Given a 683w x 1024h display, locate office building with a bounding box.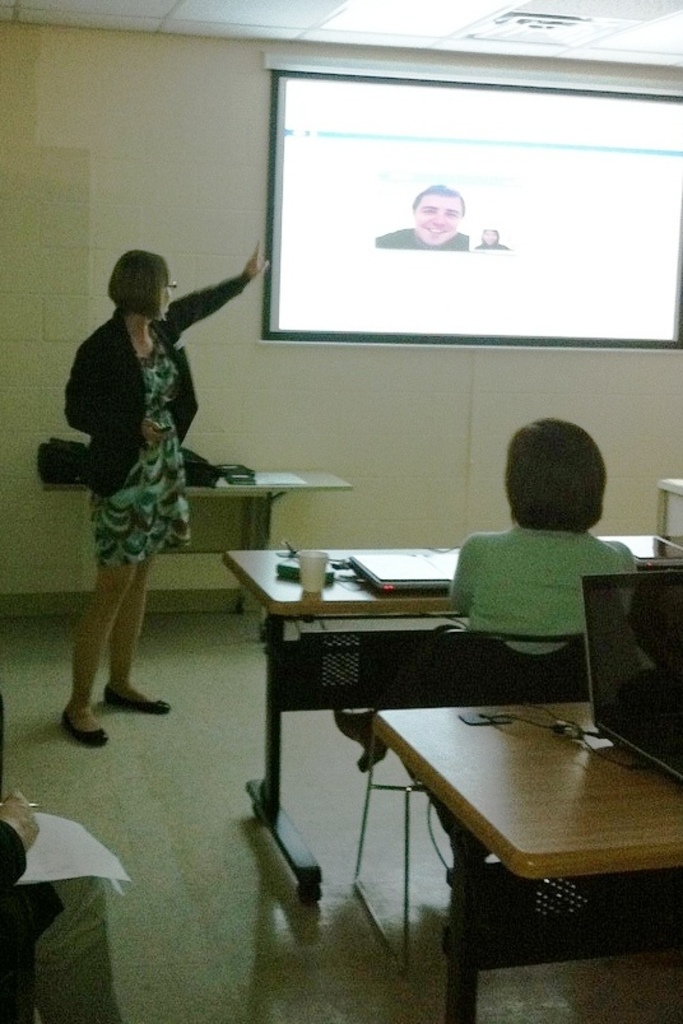
Located: pyautogui.locateOnScreen(0, 5, 622, 927).
